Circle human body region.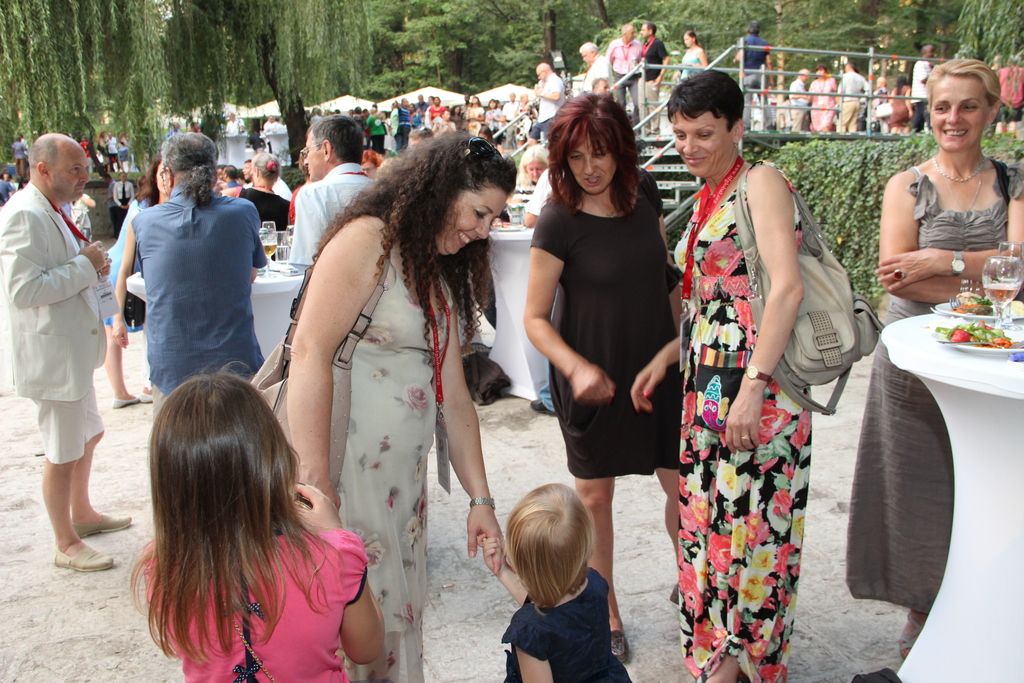
Region: (left=787, top=73, right=817, bottom=138).
